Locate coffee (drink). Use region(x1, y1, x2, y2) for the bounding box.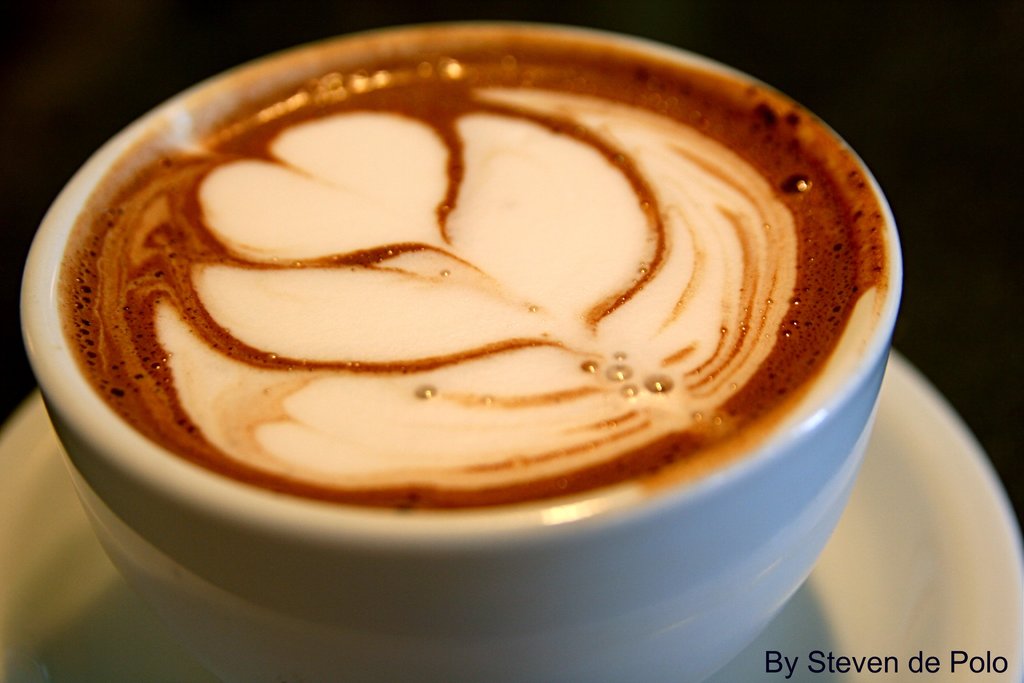
region(58, 51, 887, 511).
